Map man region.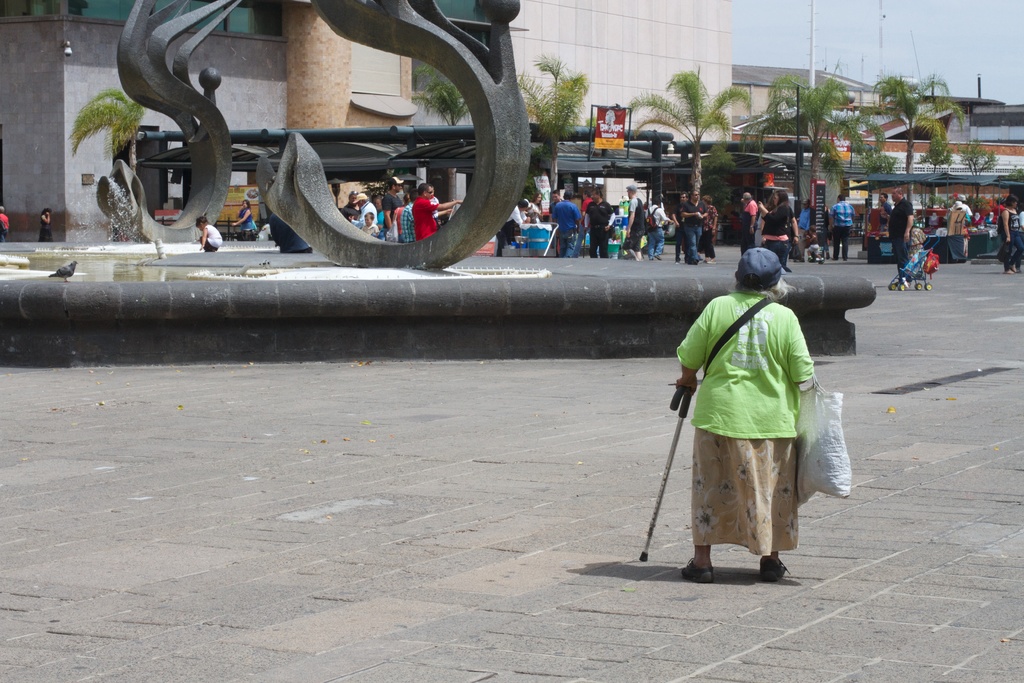
Mapped to {"x1": 675, "y1": 193, "x2": 691, "y2": 255}.
